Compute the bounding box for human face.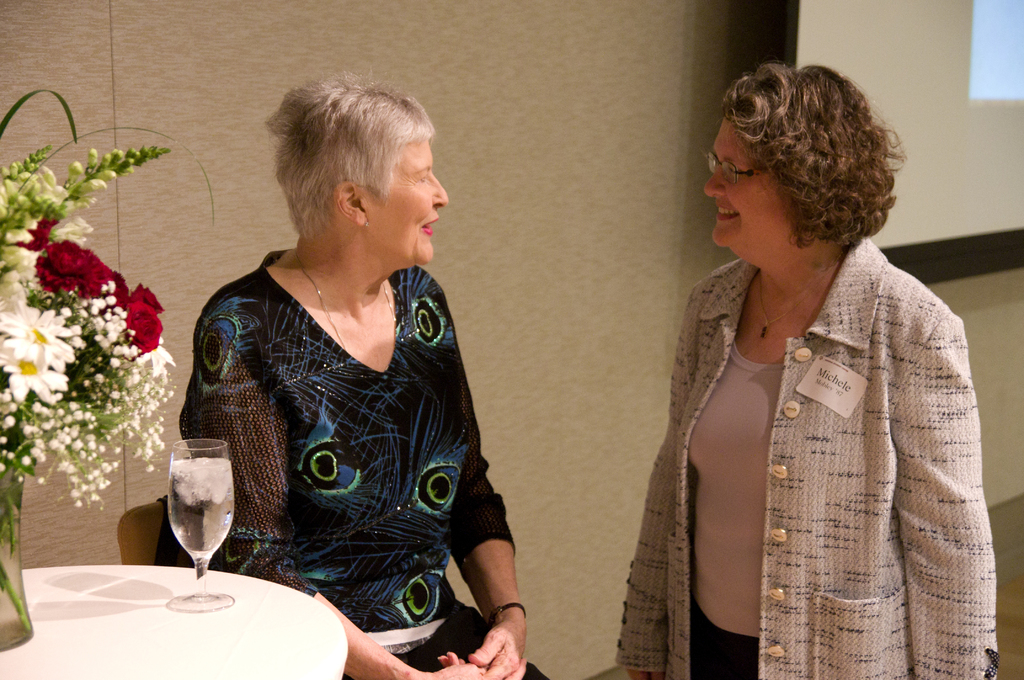
368 133 448 264.
